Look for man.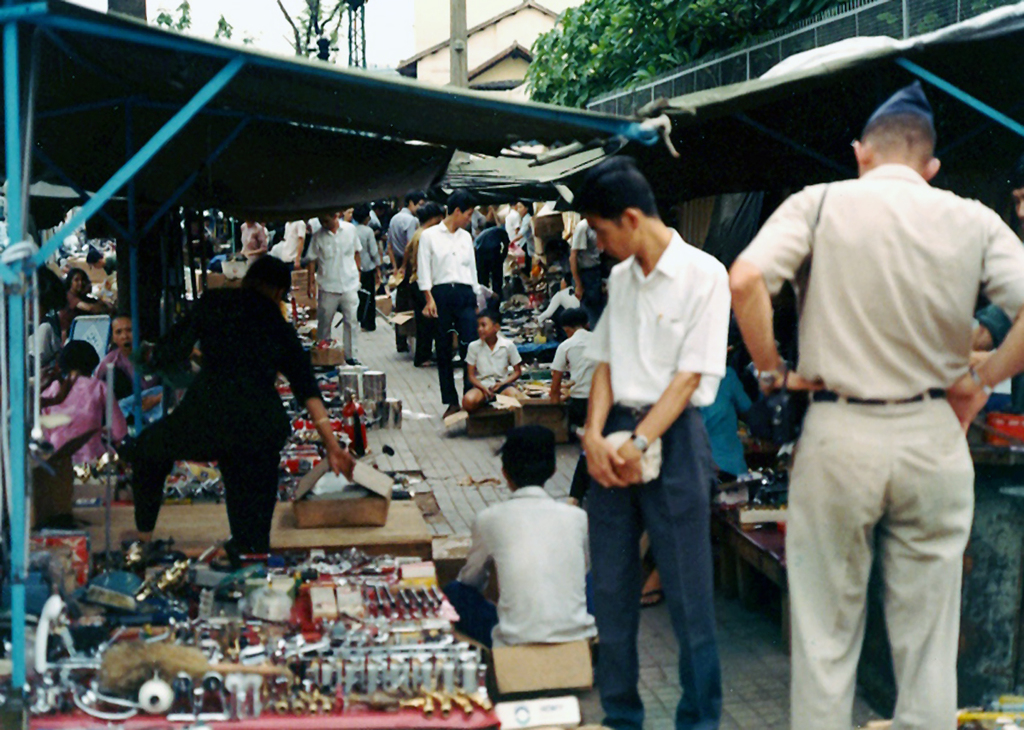
Found: left=111, top=252, right=355, bottom=580.
